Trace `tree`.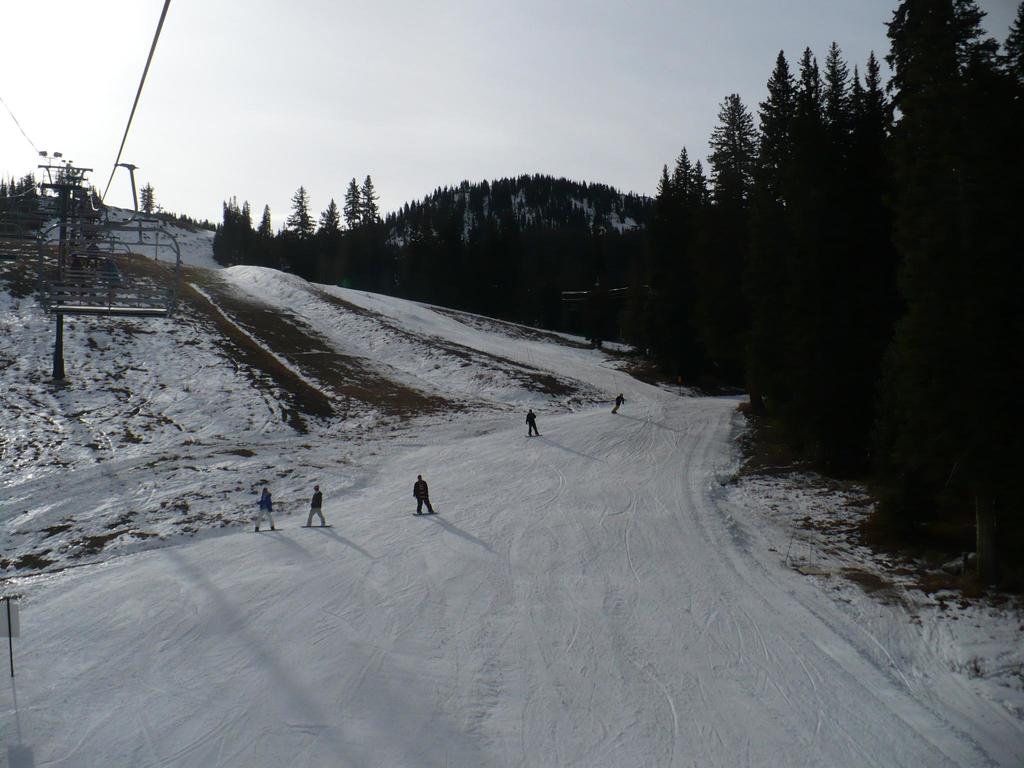
Traced to locate(792, 49, 831, 135).
